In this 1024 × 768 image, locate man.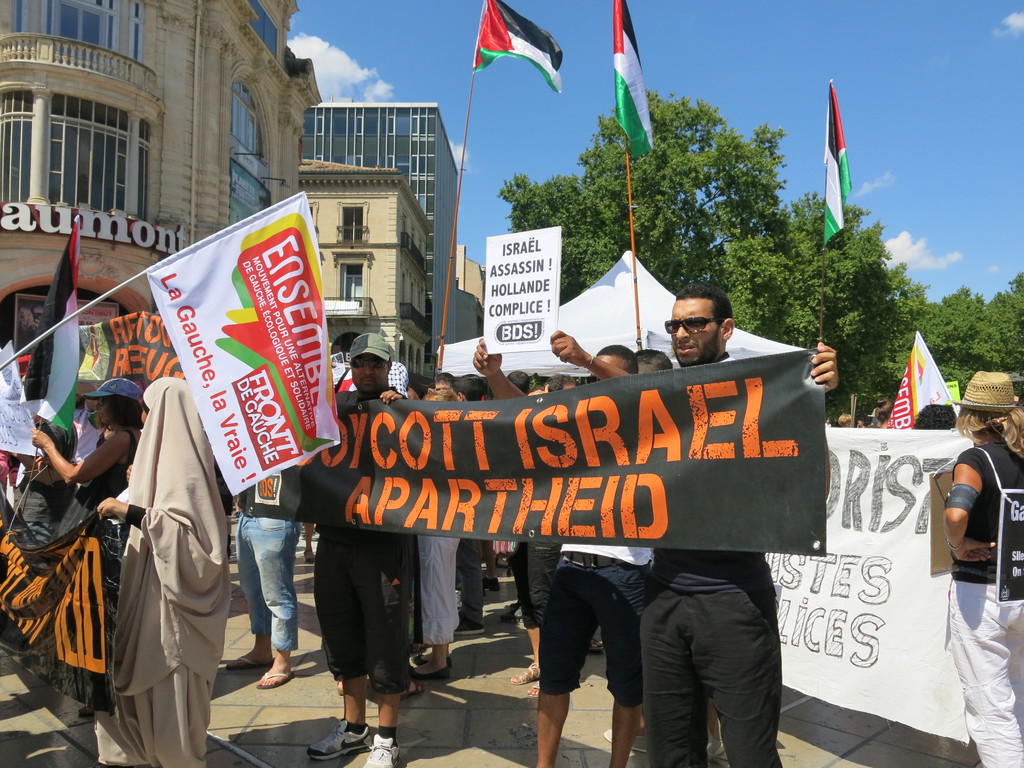
Bounding box: [left=288, top=332, right=419, bottom=765].
